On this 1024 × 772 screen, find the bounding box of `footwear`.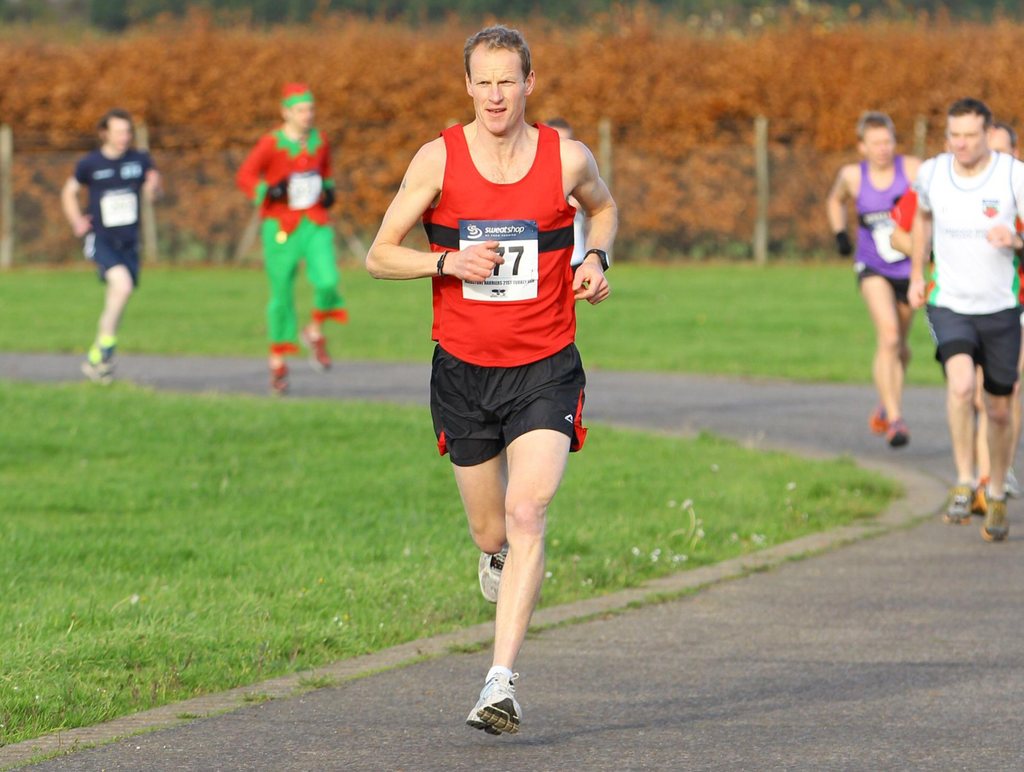
Bounding box: 1004 469 1021 501.
